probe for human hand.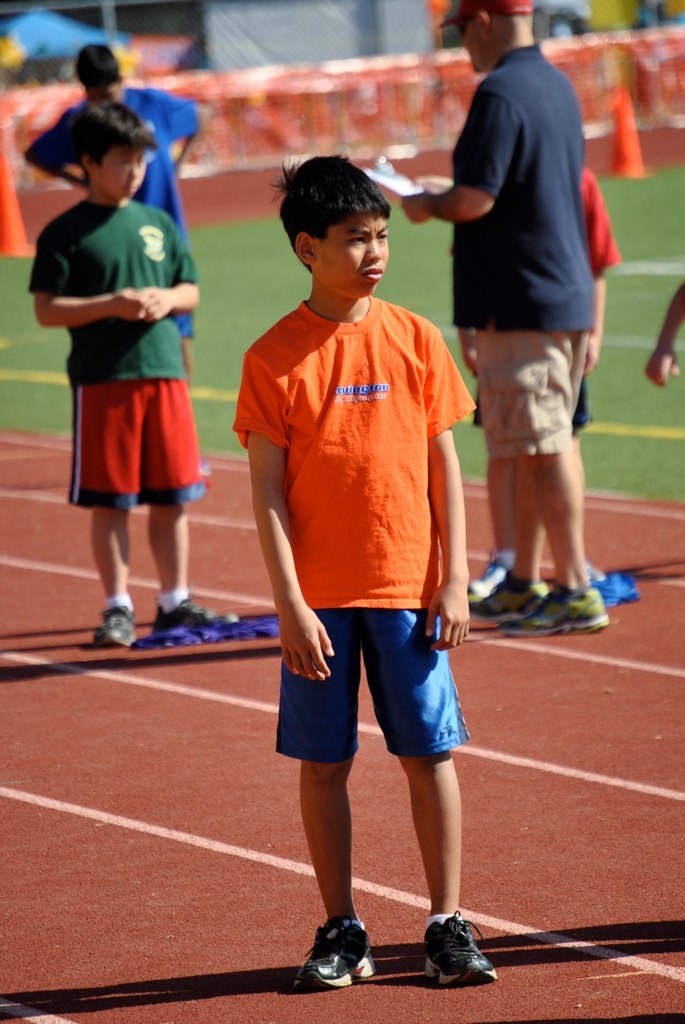
Probe result: region(585, 335, 601, 375).
